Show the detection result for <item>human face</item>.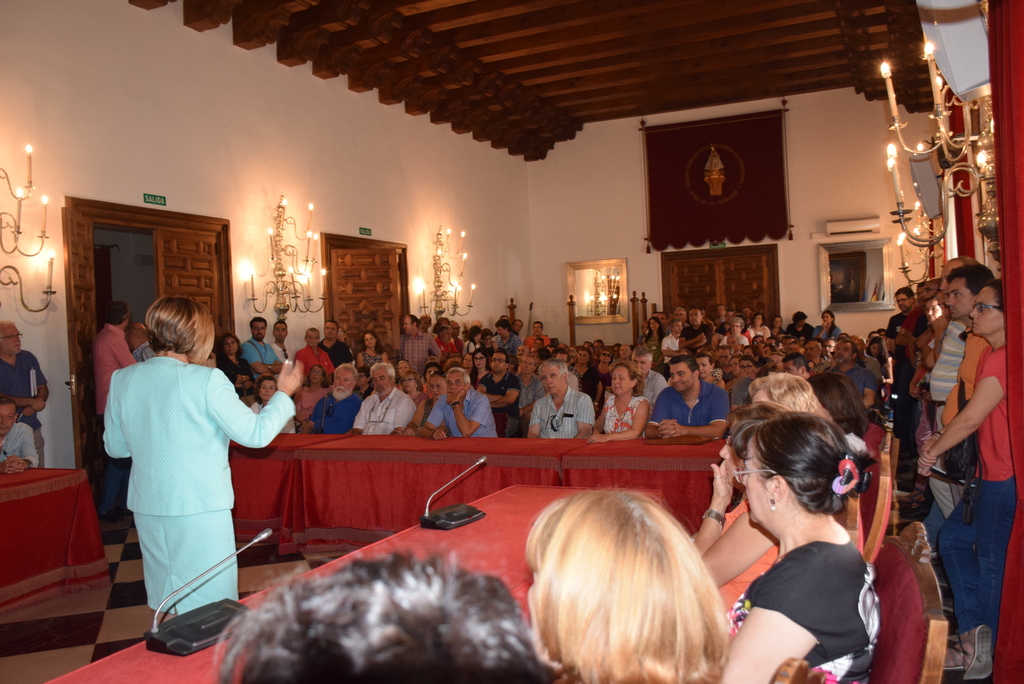
264/321/289/344.
